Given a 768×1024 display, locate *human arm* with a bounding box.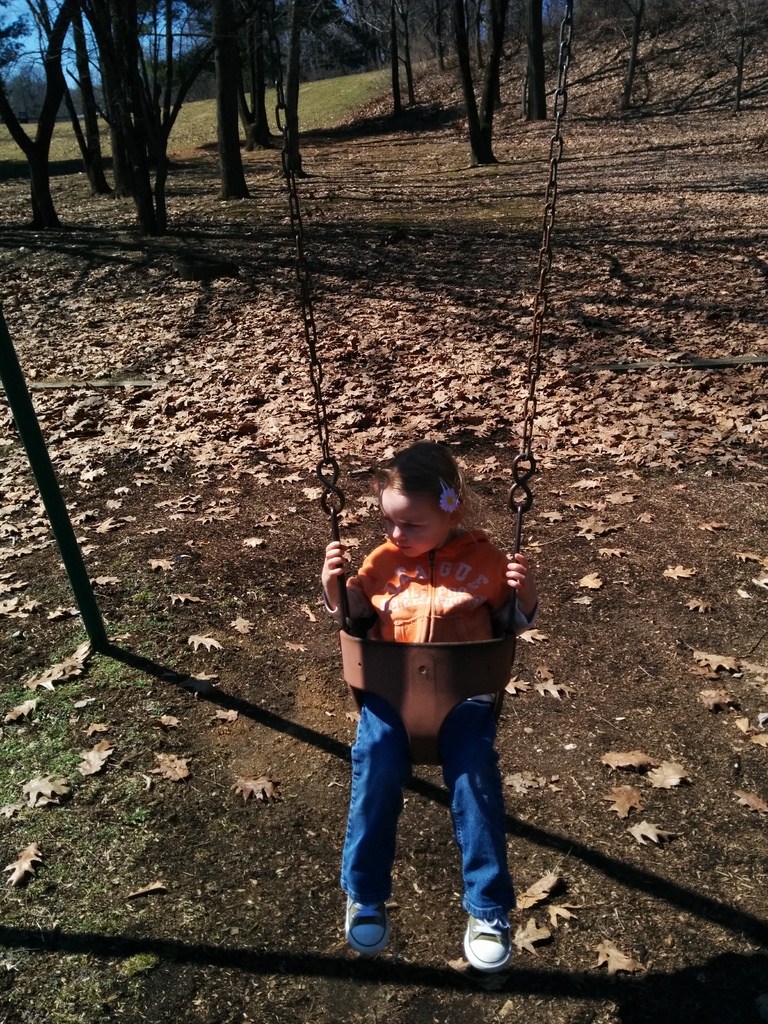
Located: region(316, 543, 379, 651).
